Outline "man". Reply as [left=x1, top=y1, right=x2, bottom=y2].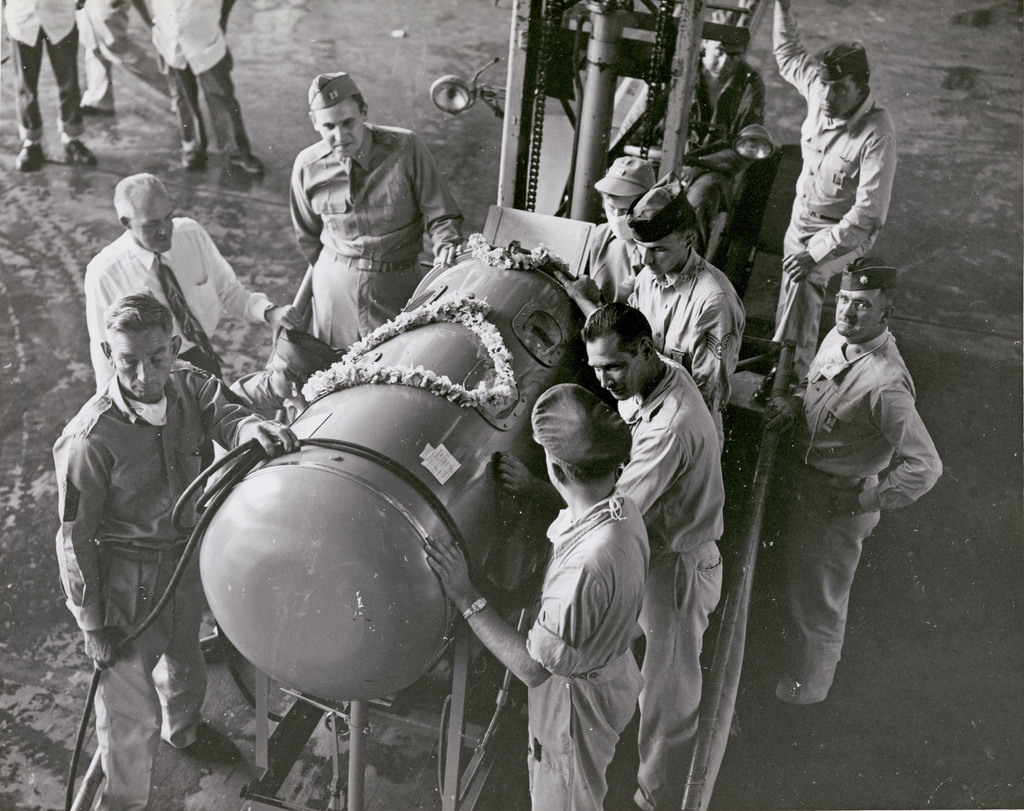
[left=271, top=67, right=468, bottom=352].
